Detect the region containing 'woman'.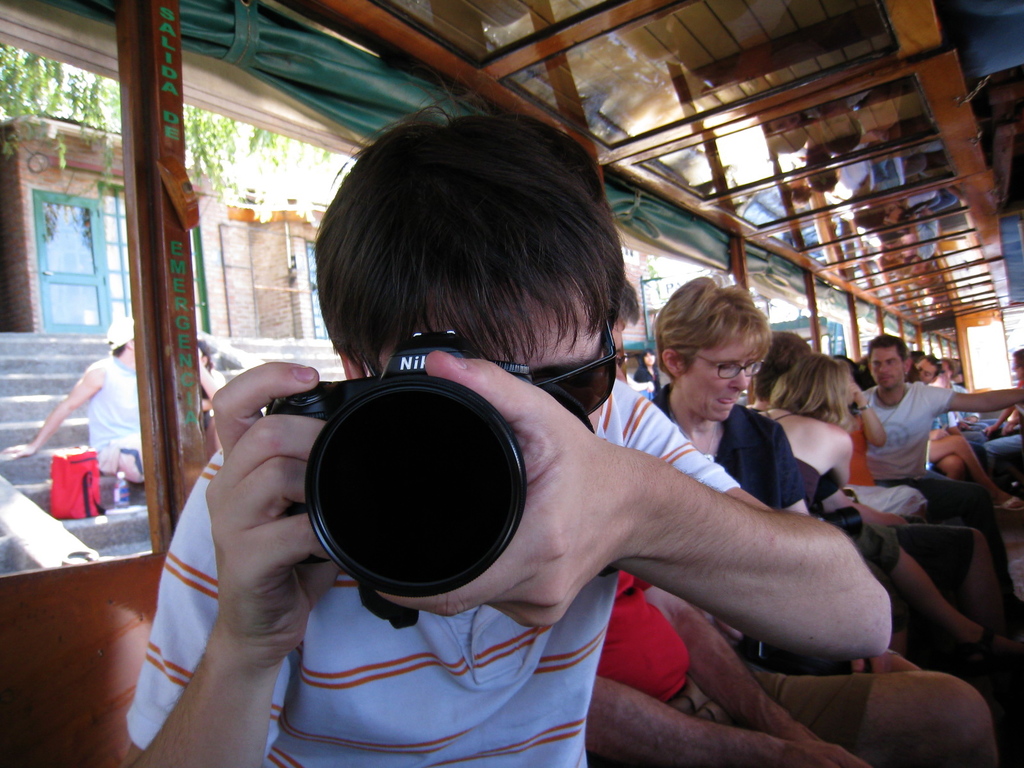
632,345,661,396.
